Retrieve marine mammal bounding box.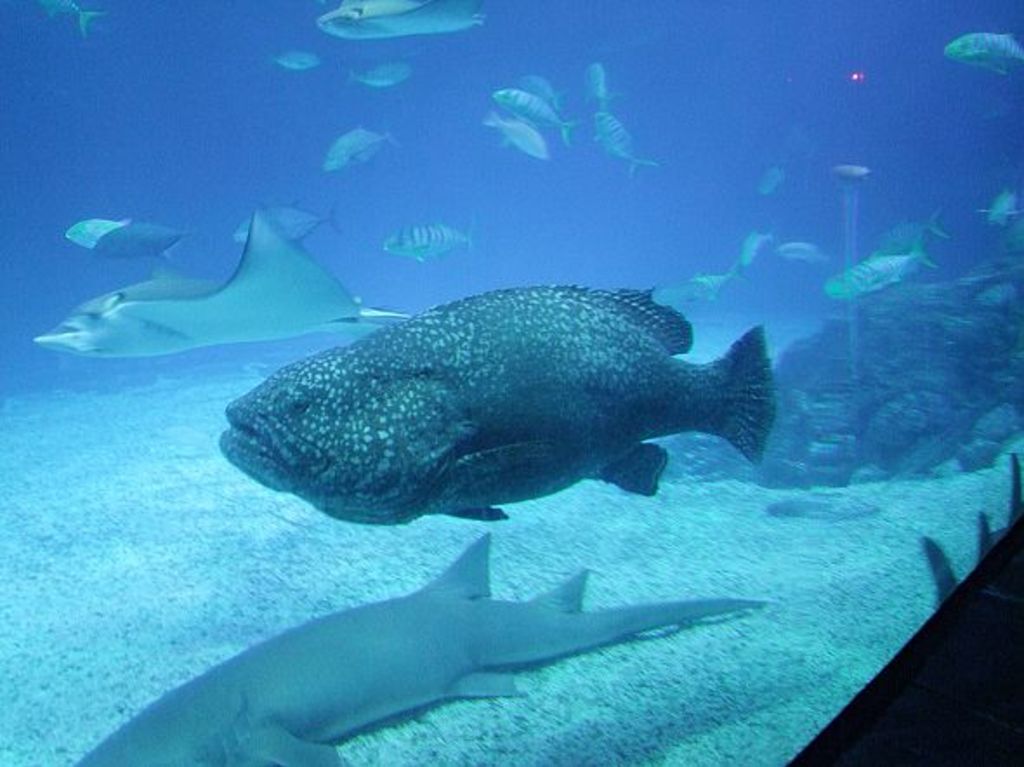
Bounding box: <region>181, 262, 798, 548</region>.
